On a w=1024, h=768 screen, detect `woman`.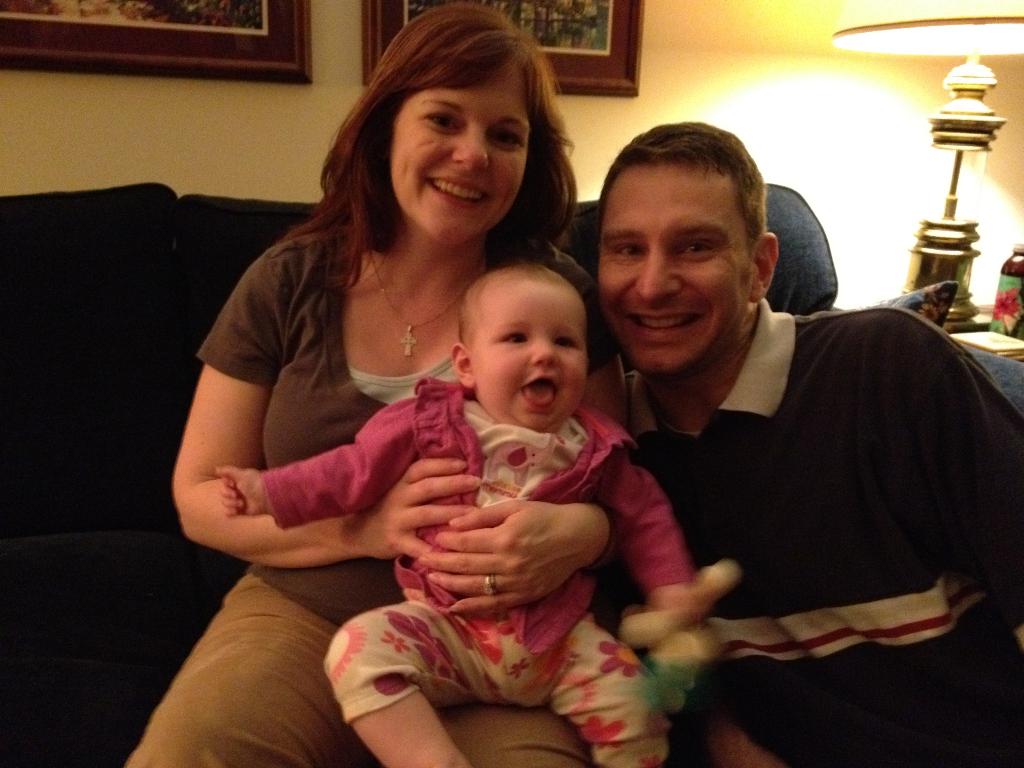
select_region(127, 0, 636, 767).
